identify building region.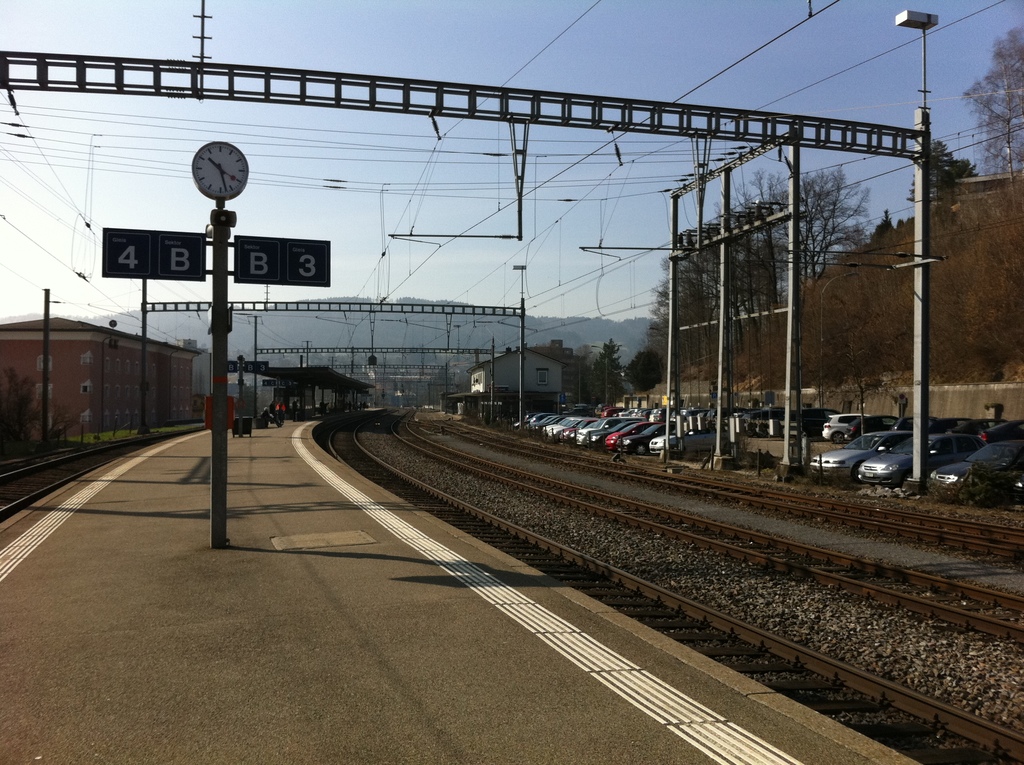
Region: detection(465, 351, 563, 421).
